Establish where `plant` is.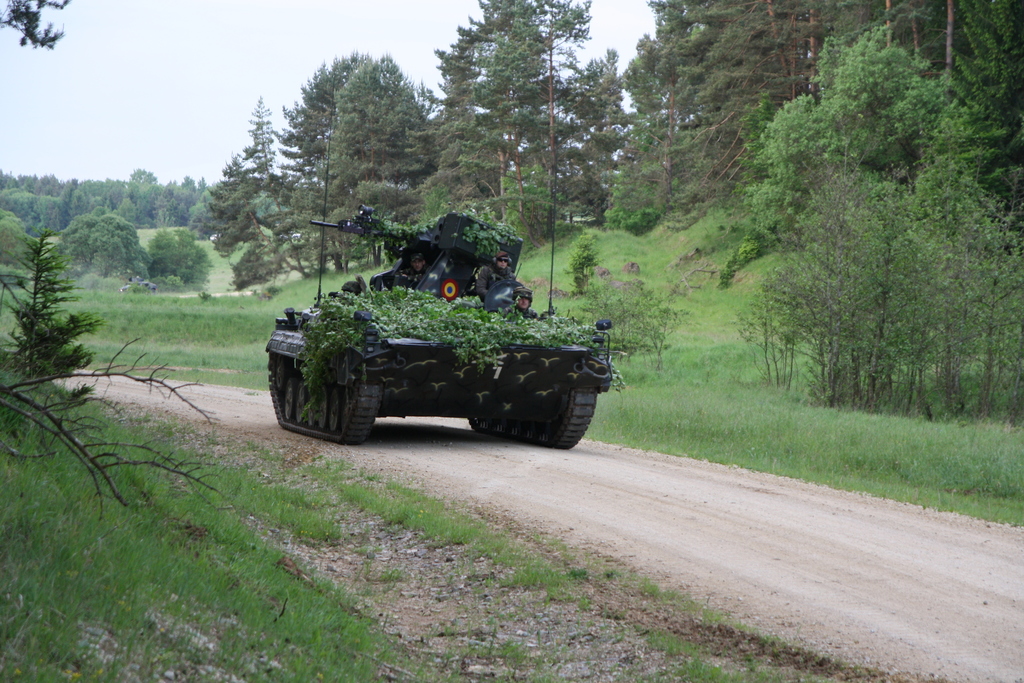
Established at detection(199, 288, 216, 304).
